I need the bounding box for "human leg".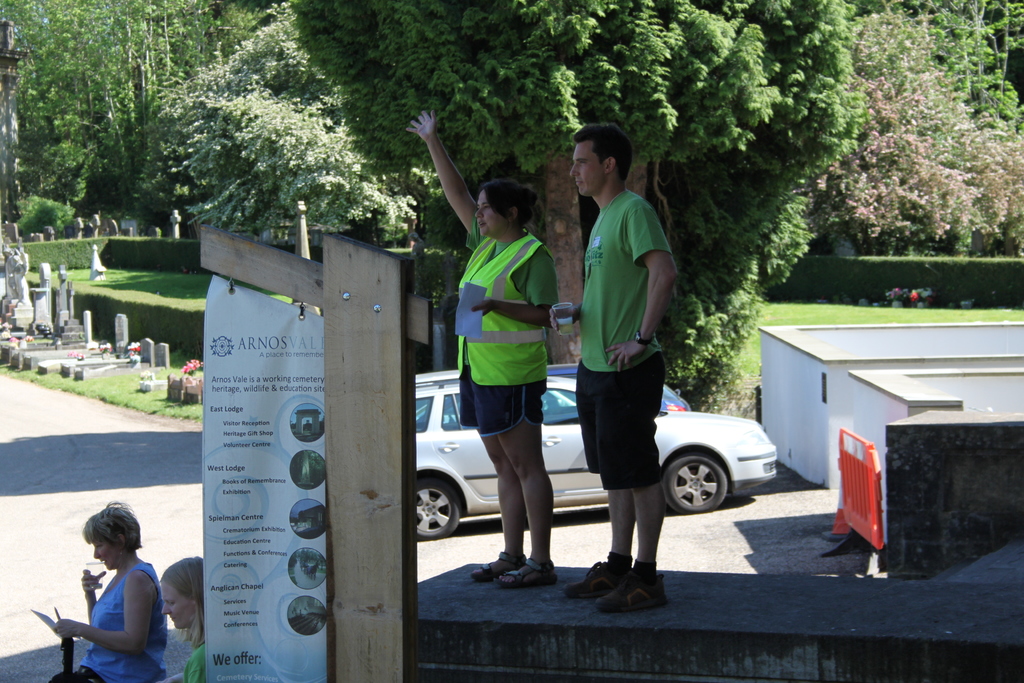
Here it is: detection(467, 377, 529, 575).
